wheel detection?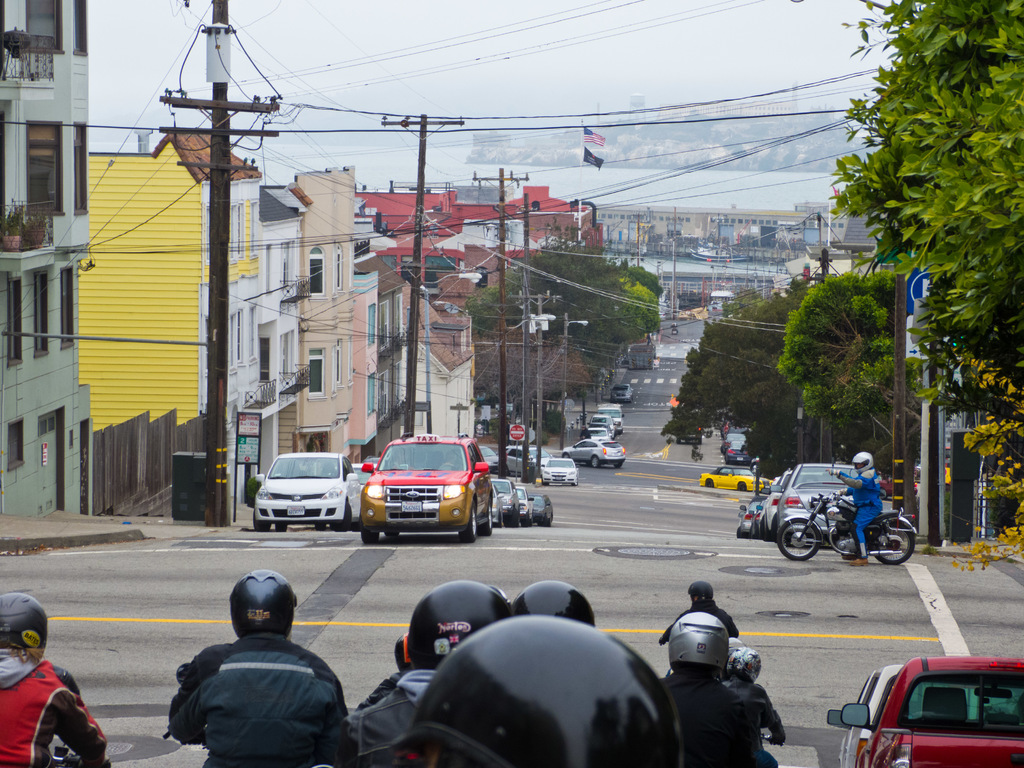
select_region(756, 522, 760, 538)
